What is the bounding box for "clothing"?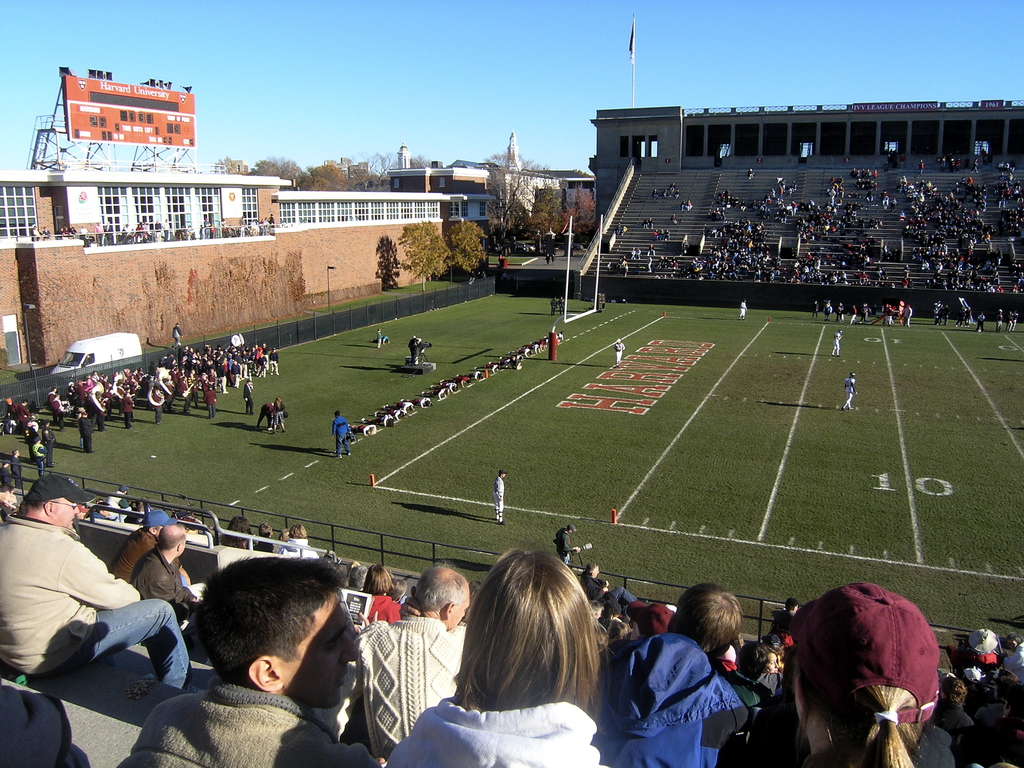
select_region(494, 470, 506, 523).
